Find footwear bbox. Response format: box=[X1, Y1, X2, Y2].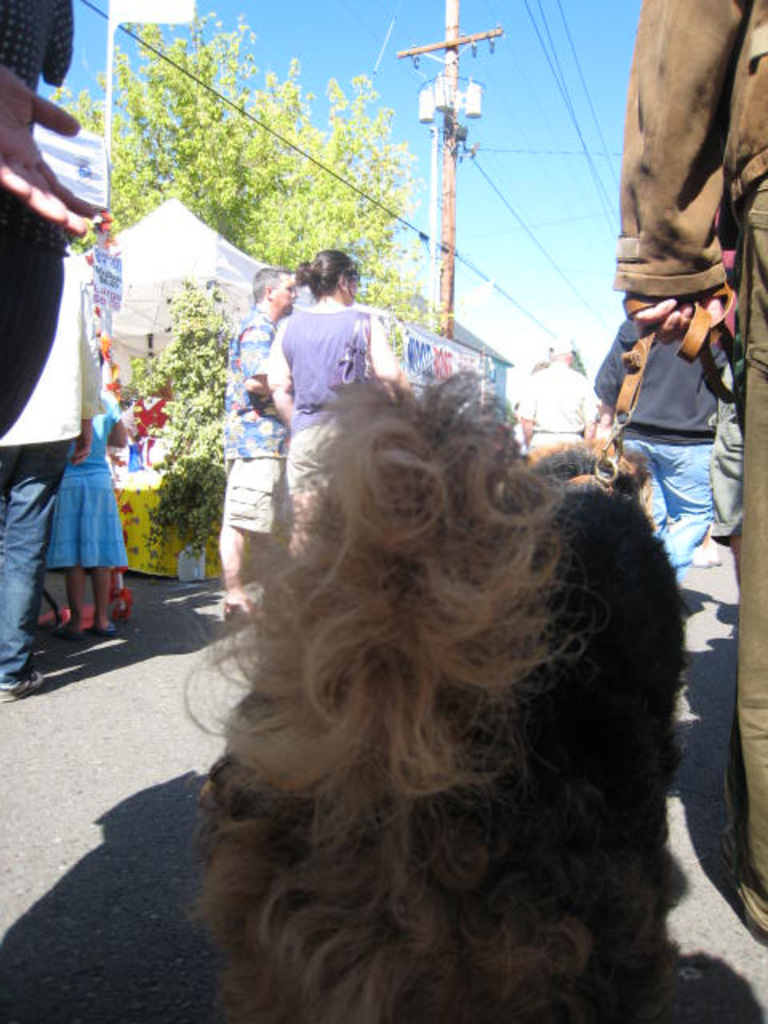
box=[699, 547, 712, 566].
